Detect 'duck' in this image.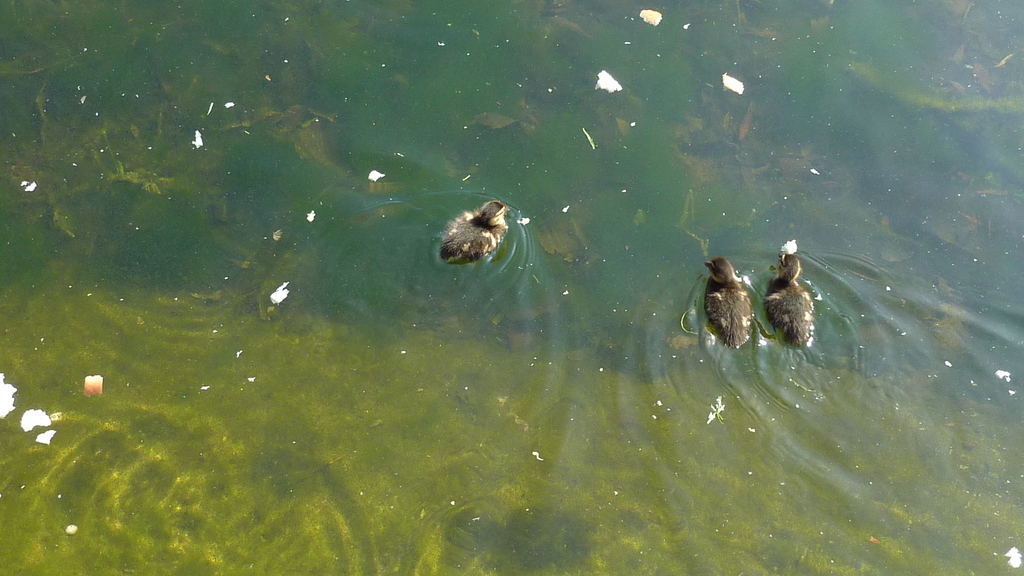
Detection: 438,192,513,259.
